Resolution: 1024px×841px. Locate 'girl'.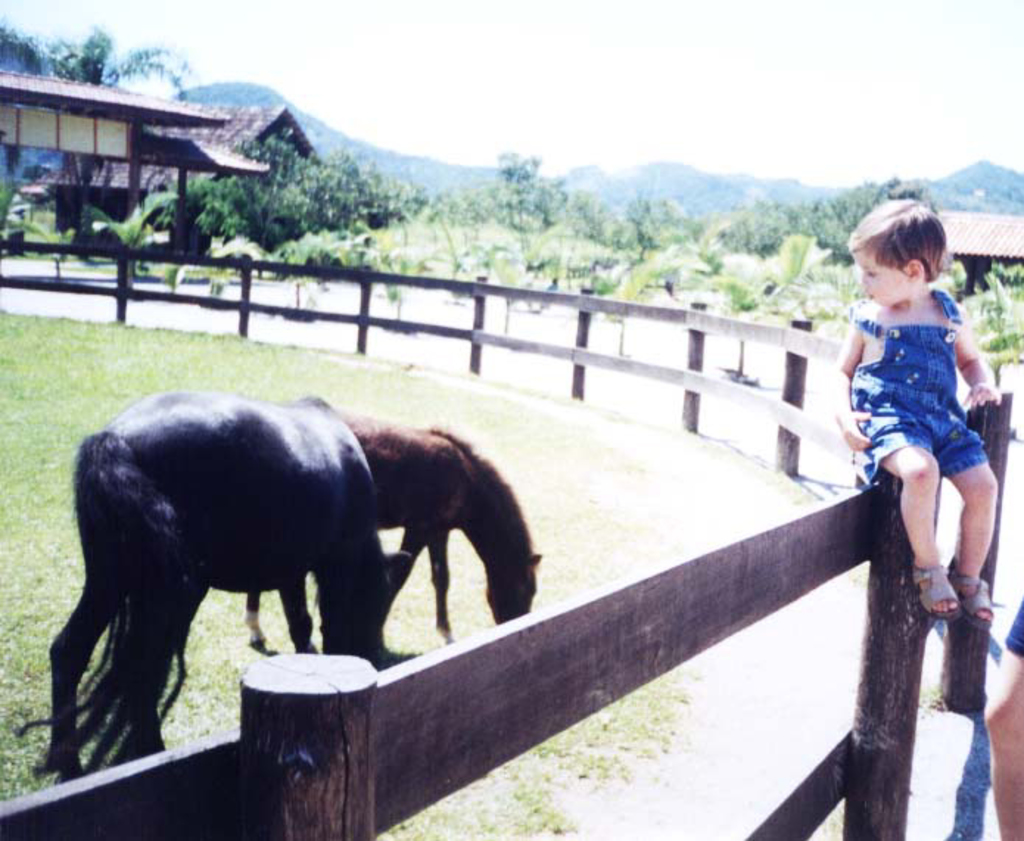
bbox=[832, 199, 1003, 620].
